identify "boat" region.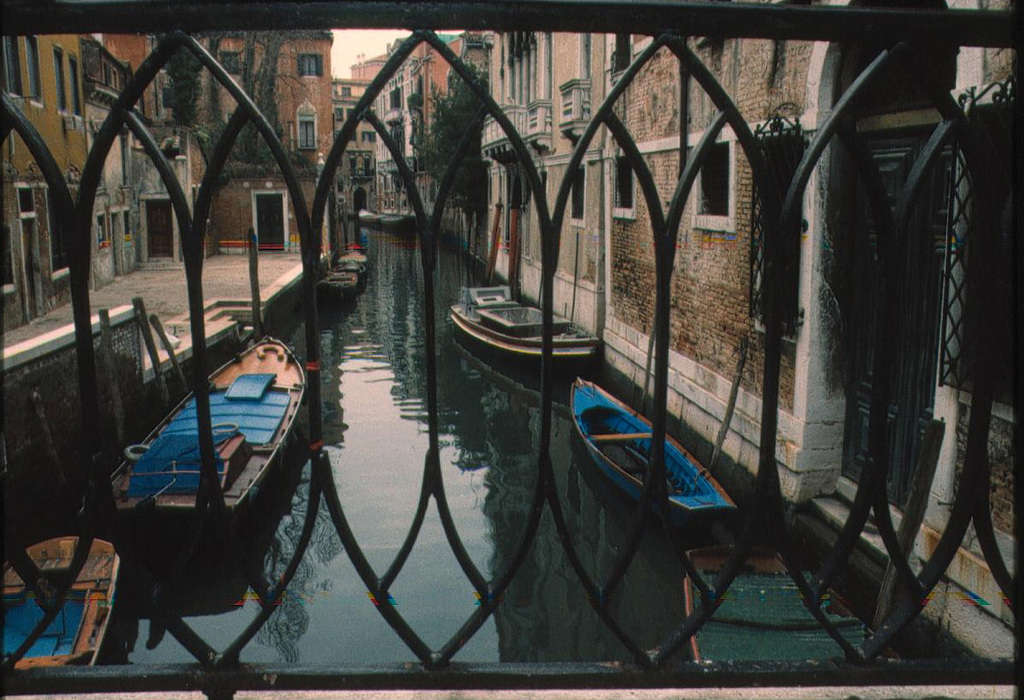
Region: 361,208,390,227.
